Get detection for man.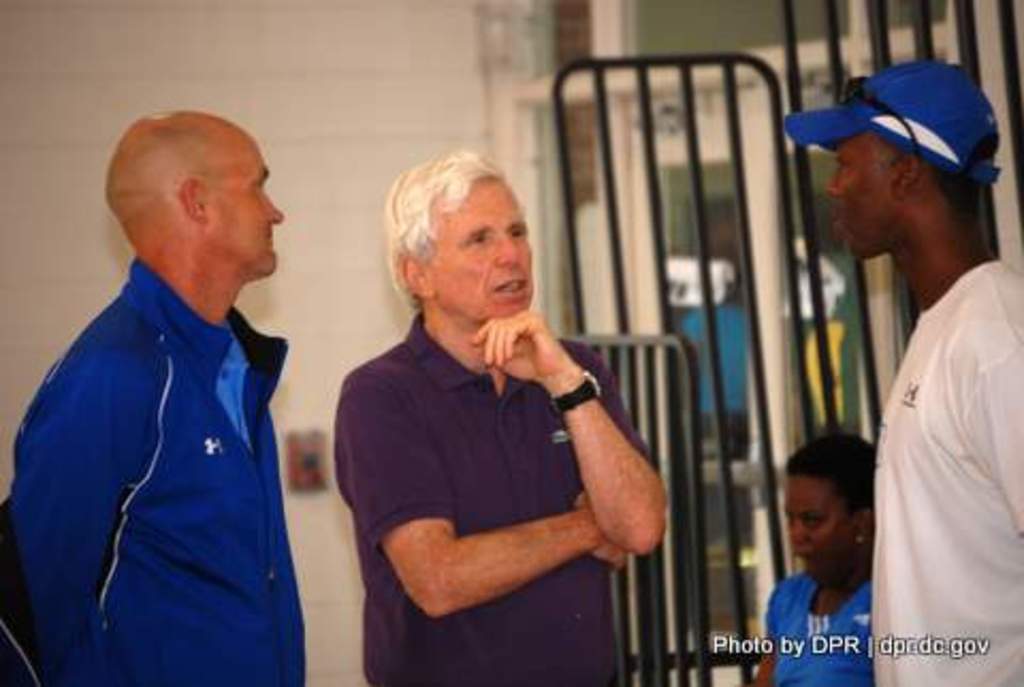
Detection: box(335, 151, 670, 685).
